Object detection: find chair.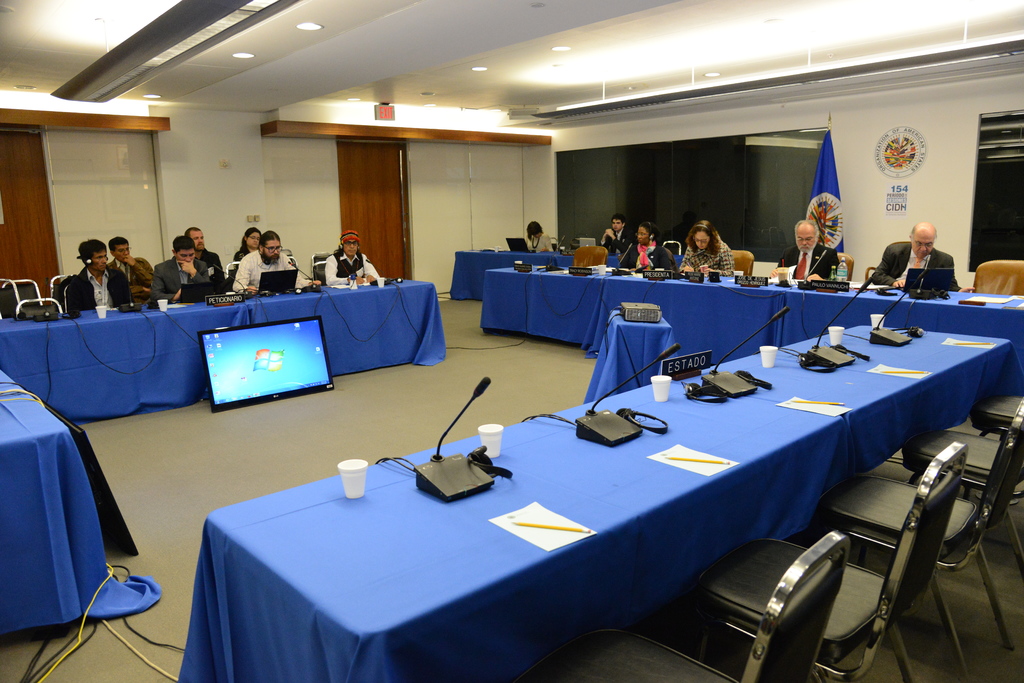
{"left": 972, "top": 395, "right": 1023, "bottom": 440}.
